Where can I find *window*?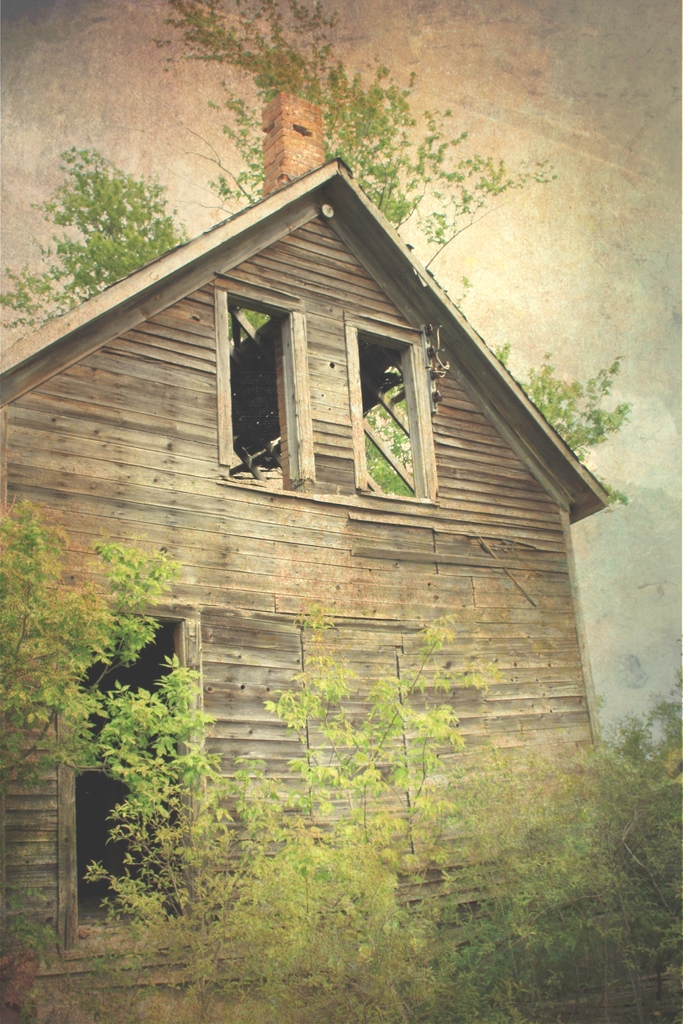
You can find it at [333,294,431,504].
